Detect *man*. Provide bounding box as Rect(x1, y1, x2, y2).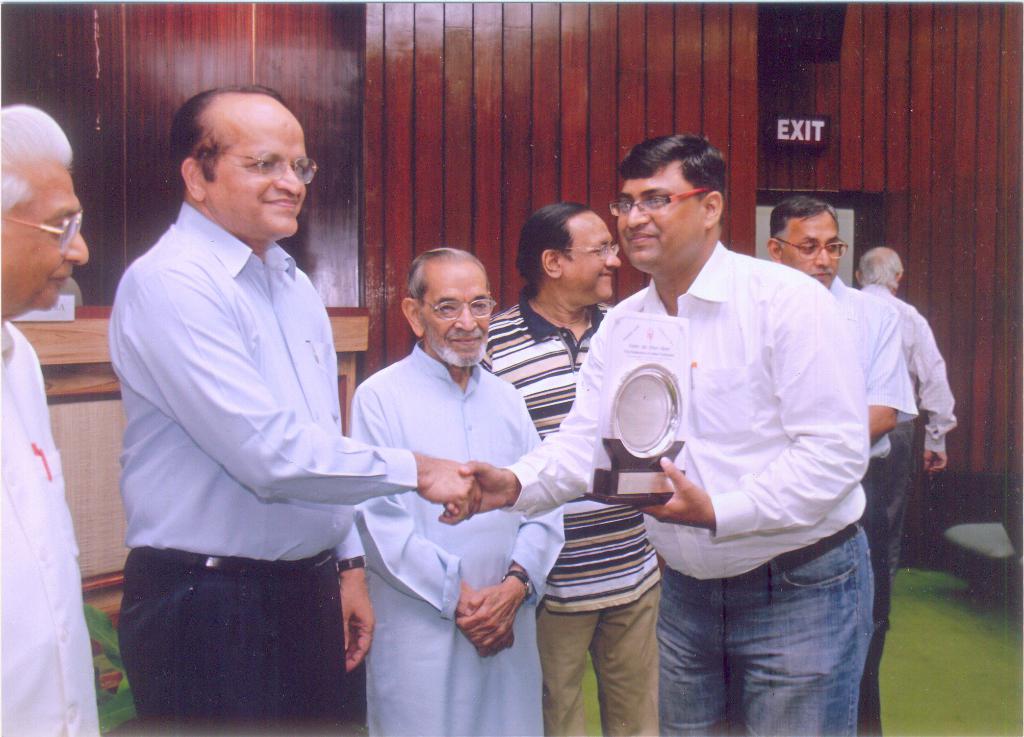
Rect(0, 100, 101, 736).
